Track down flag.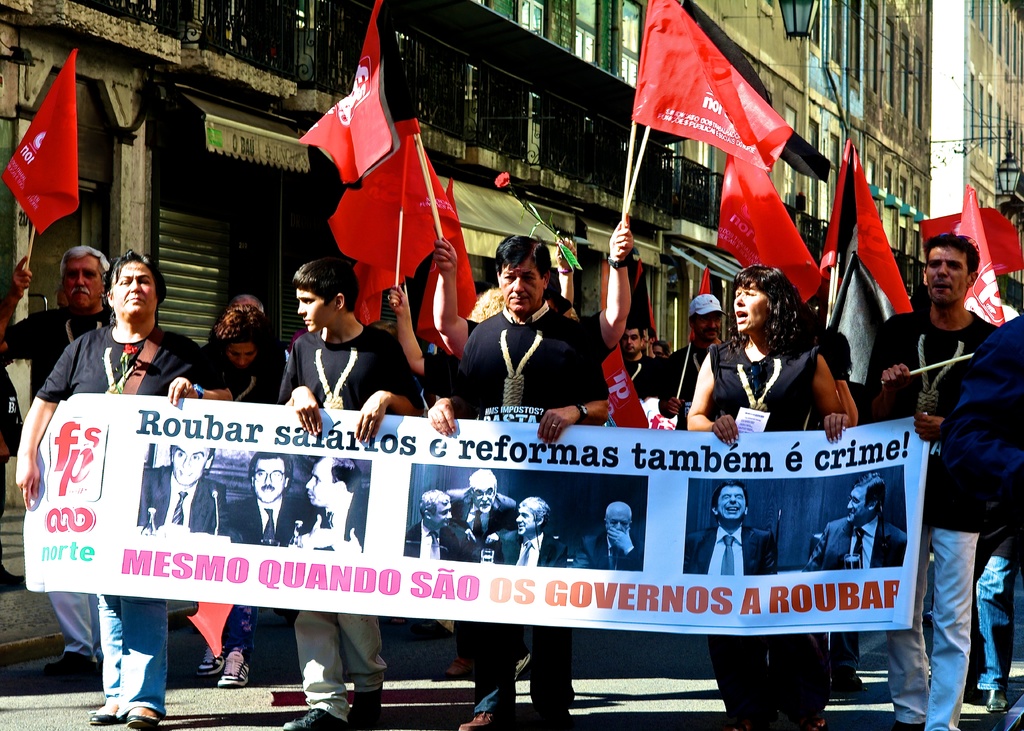
Tracked to select_region(808, 144, 911, 315).
